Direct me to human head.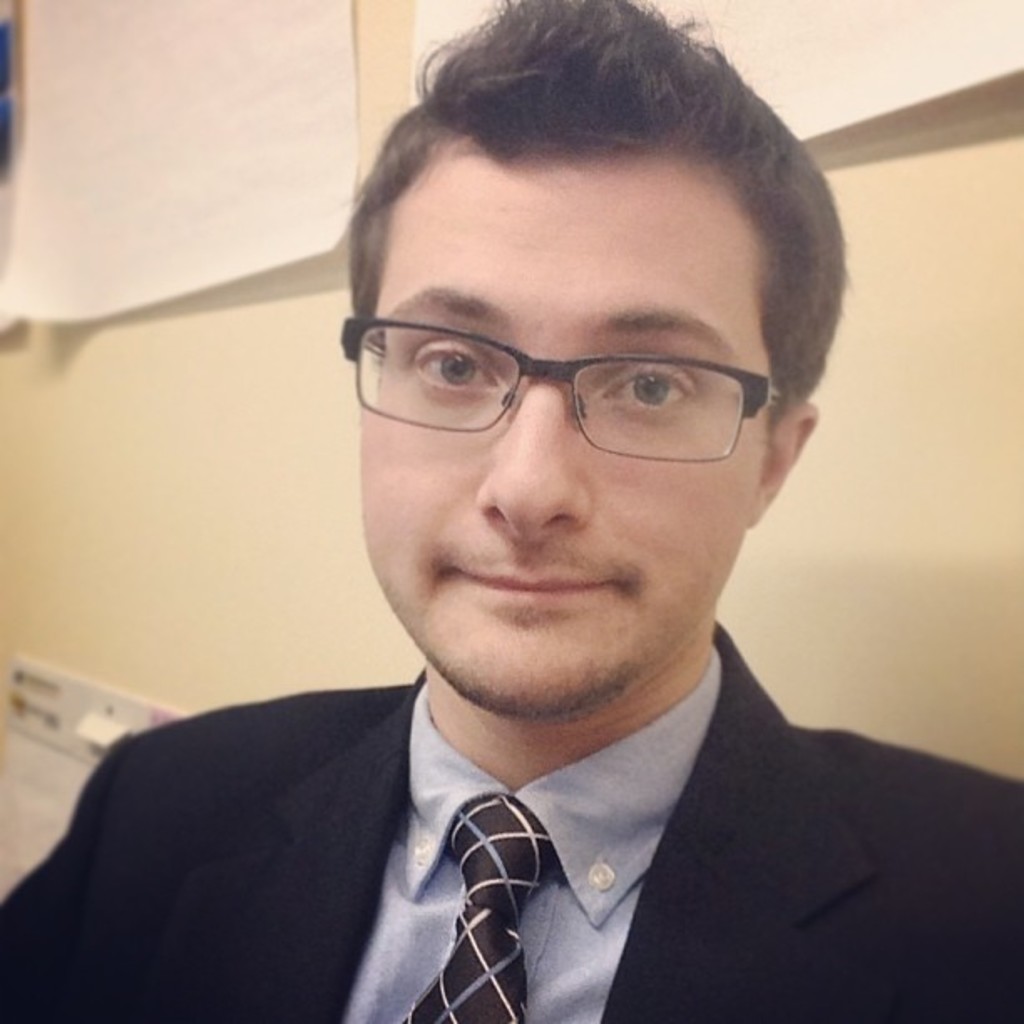
Direction: l=323, t=0, r=825, b=719.
